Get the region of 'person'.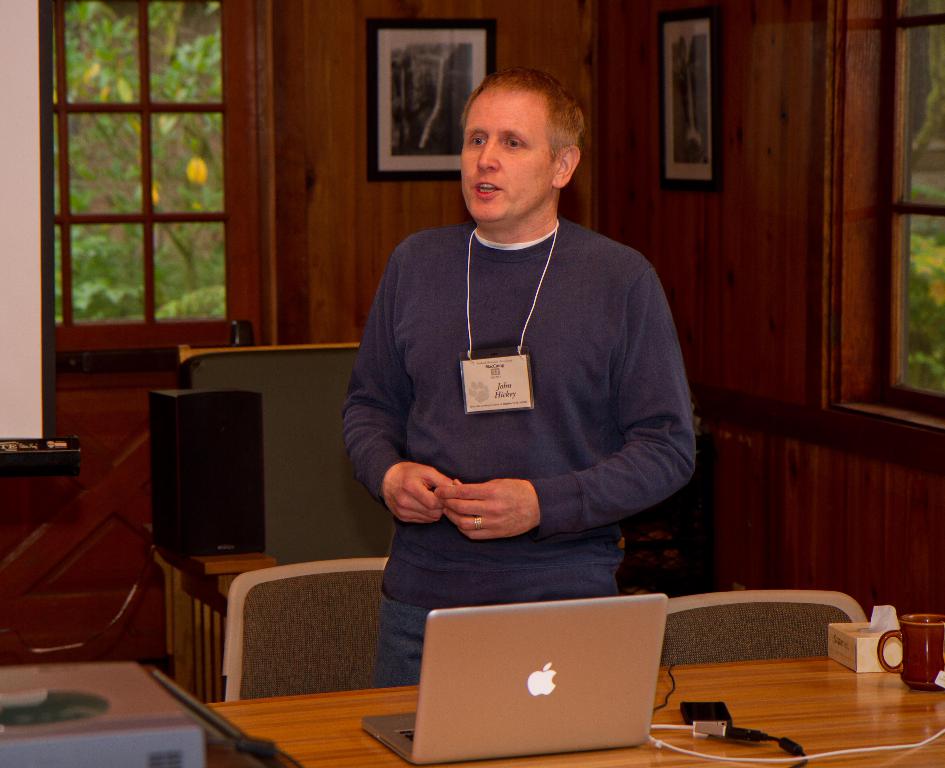
[340,62,699,686].
